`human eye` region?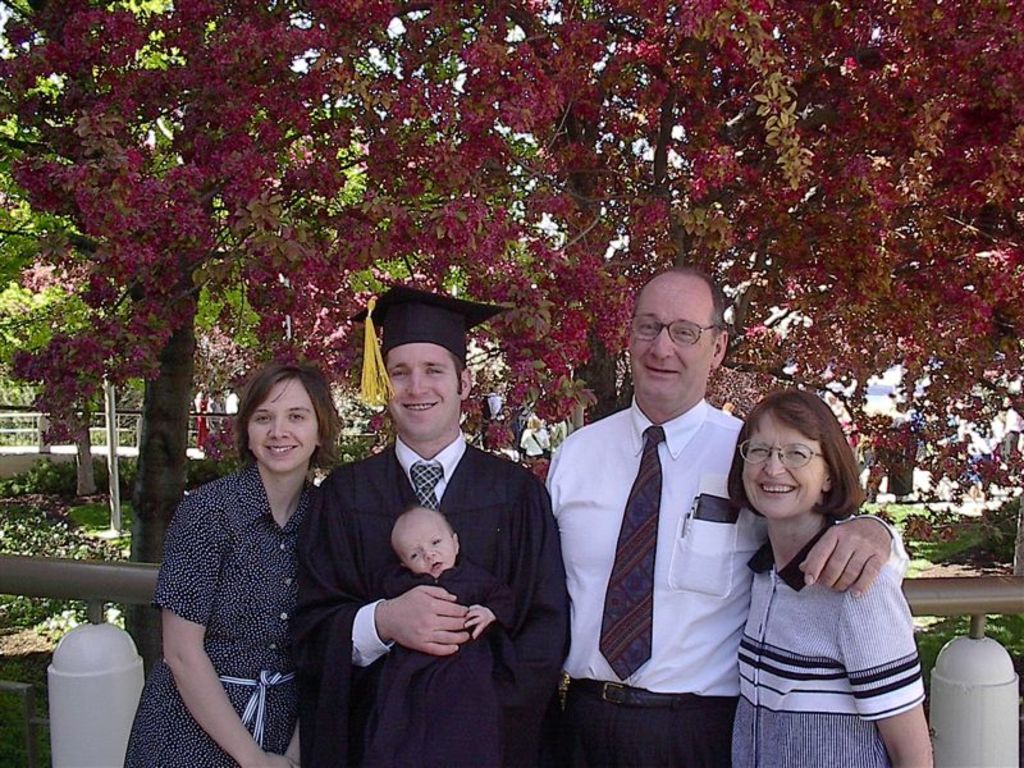
[782, 444, 809, 461]
